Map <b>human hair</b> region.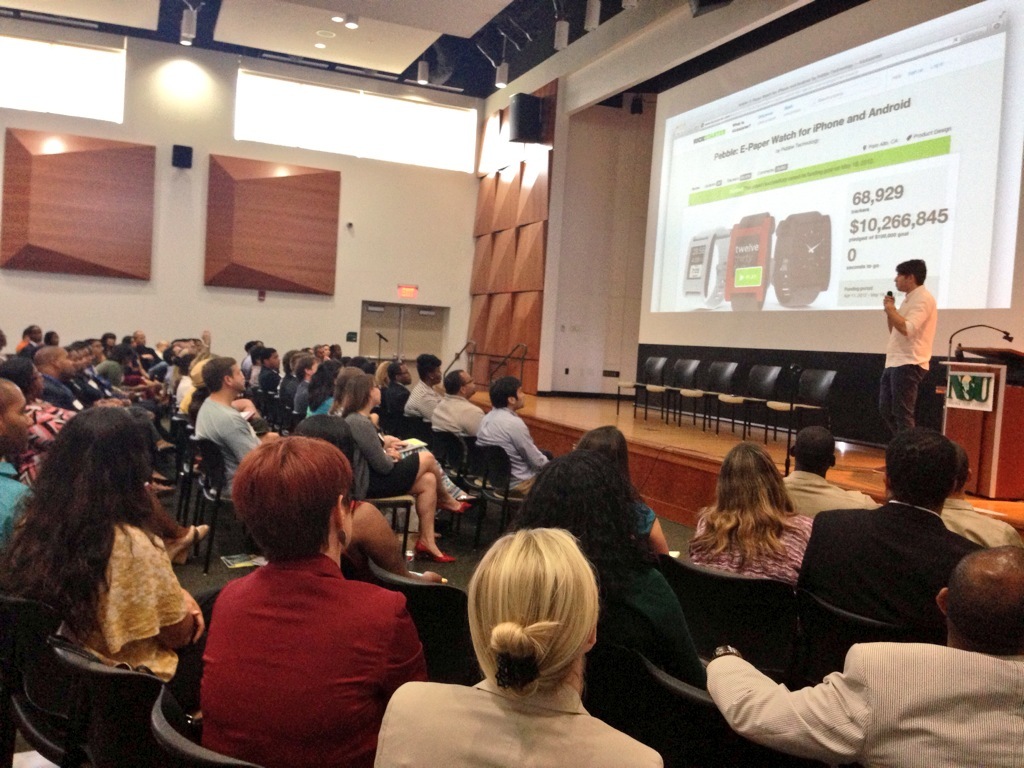
Mapped to (688, 441, 803, 575).
